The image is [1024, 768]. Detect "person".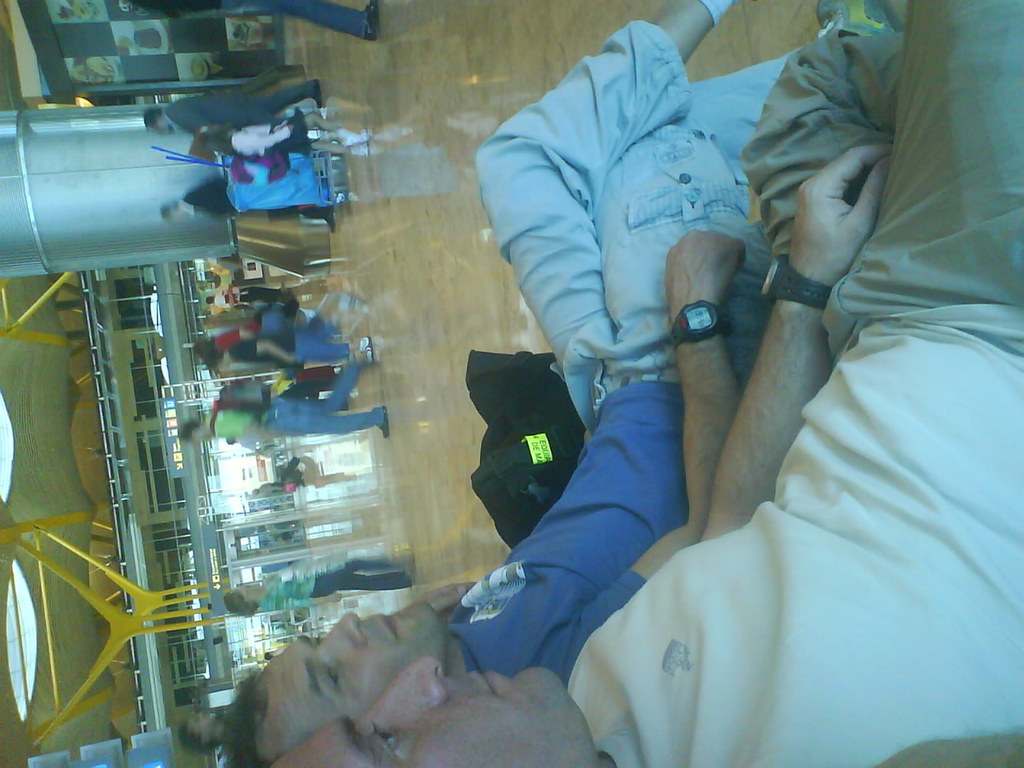
Detection: crop(268, 0, 1023, 767).
